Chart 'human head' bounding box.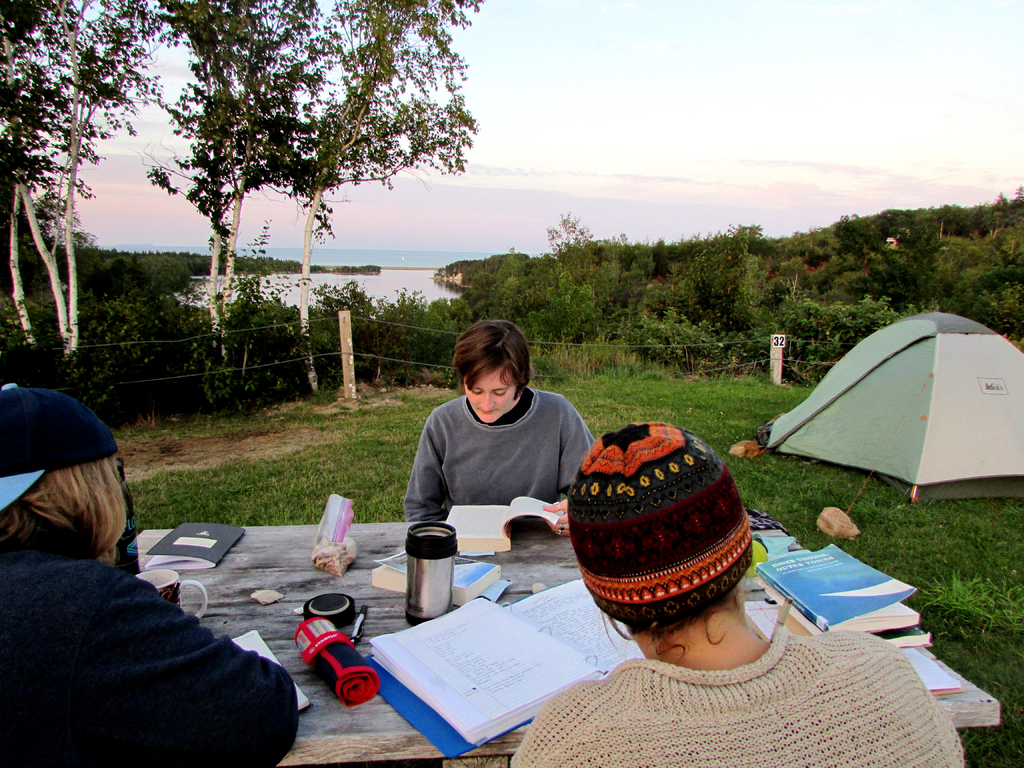
Charted: detection(0, 406, 119, 554).
